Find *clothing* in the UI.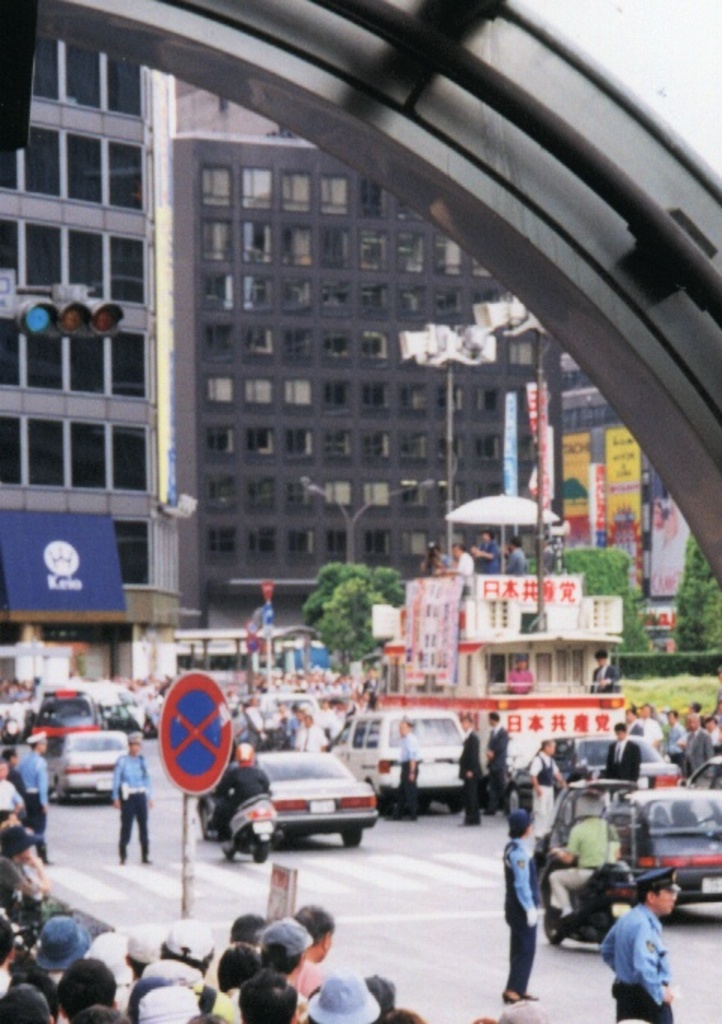
UI element at pyautogui.locateOnScreen(217, 767, 274, 842).
